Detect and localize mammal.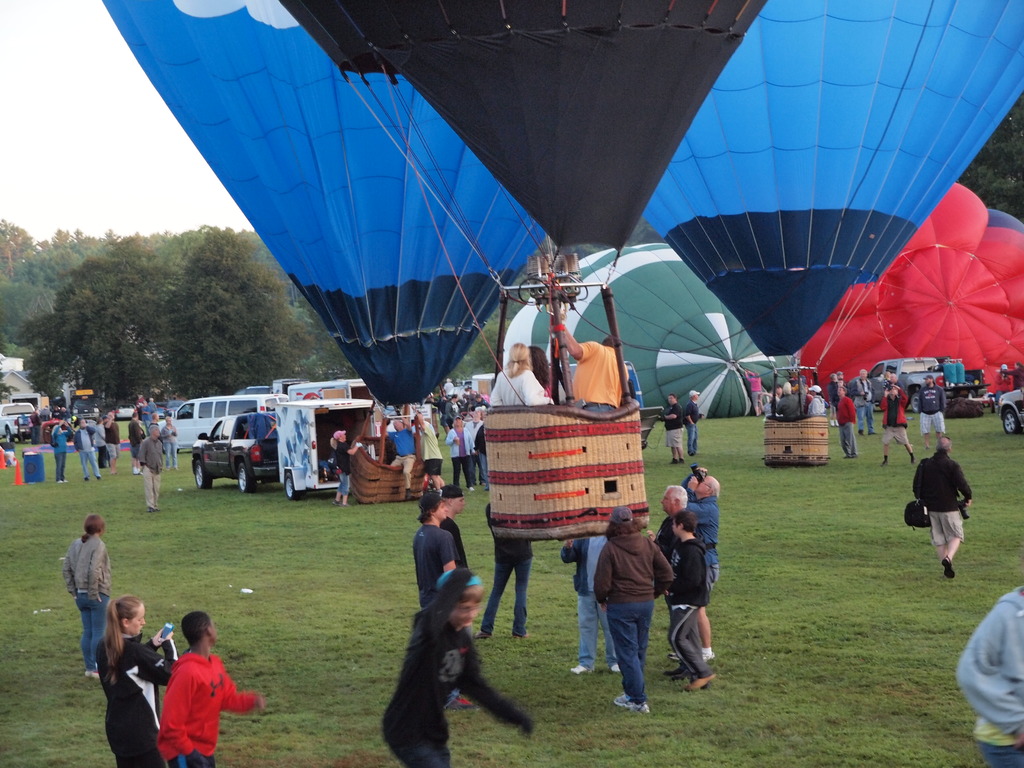
Localized at box(830, 372, 835, 429).
